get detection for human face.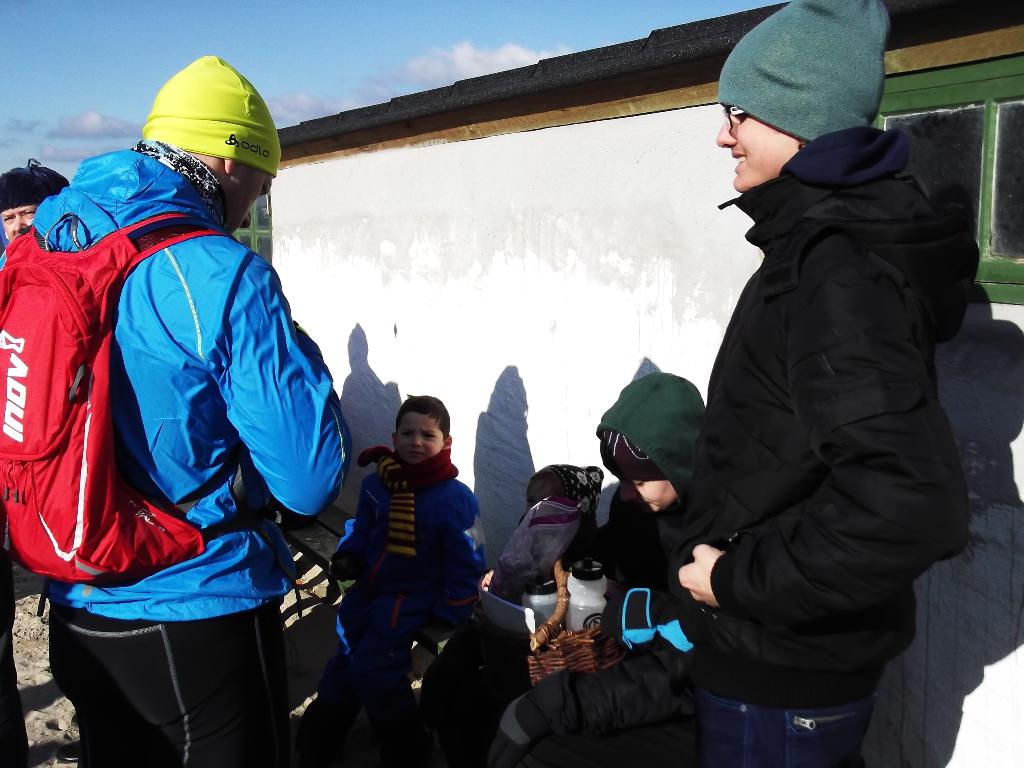
Detection: <bbox>4, 202, 34, 236</bbox>.
